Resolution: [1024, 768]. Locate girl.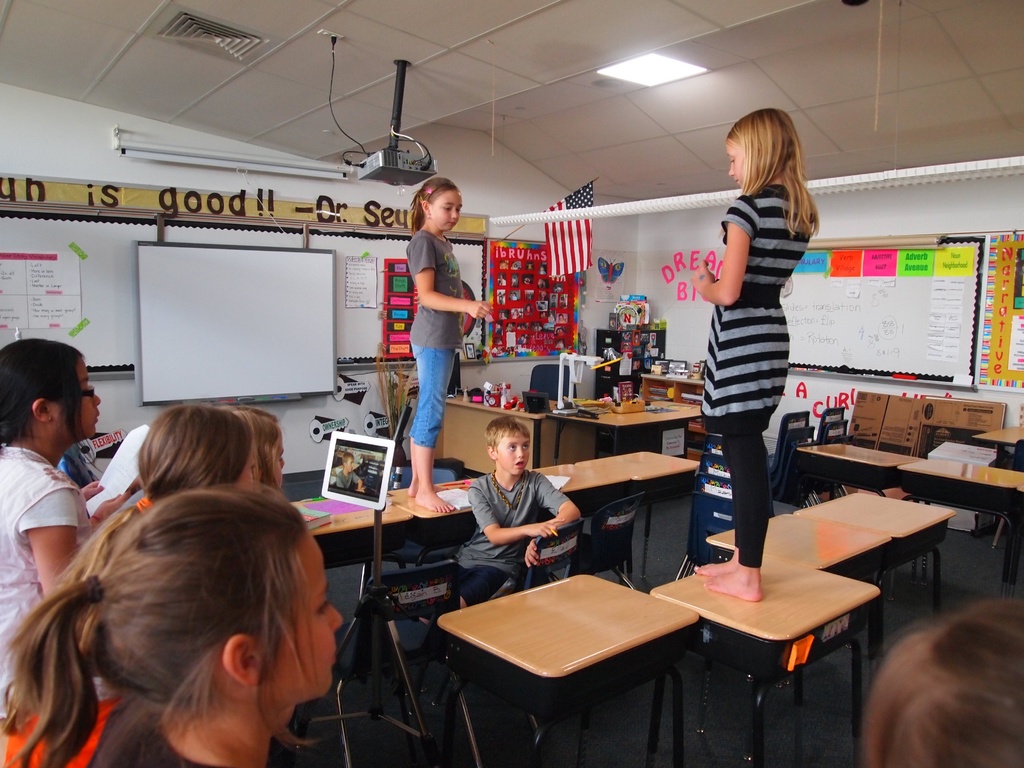
(699,105,817,606).
